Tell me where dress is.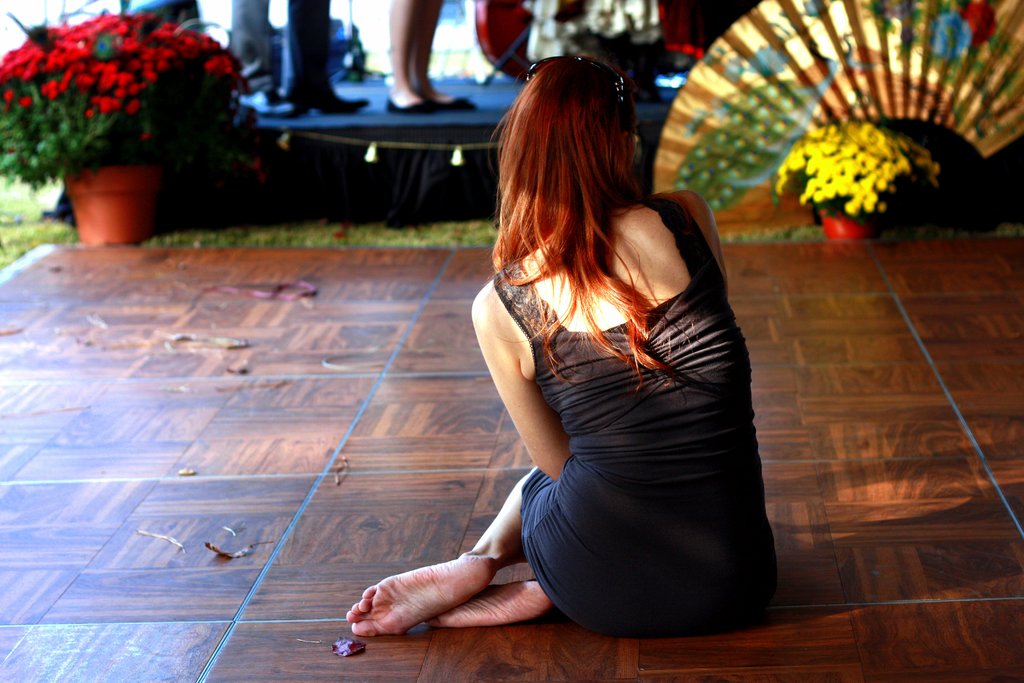
dress is at (492, 197, 790, 639).
